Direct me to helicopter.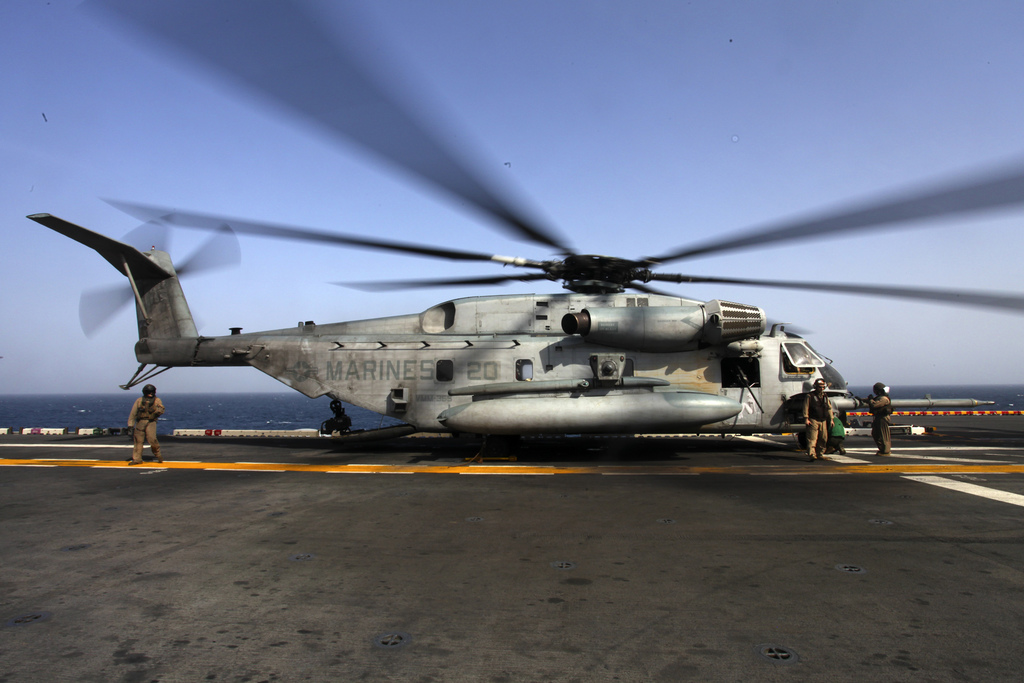
Direction: BBox(24, 0, 1023, 452).
